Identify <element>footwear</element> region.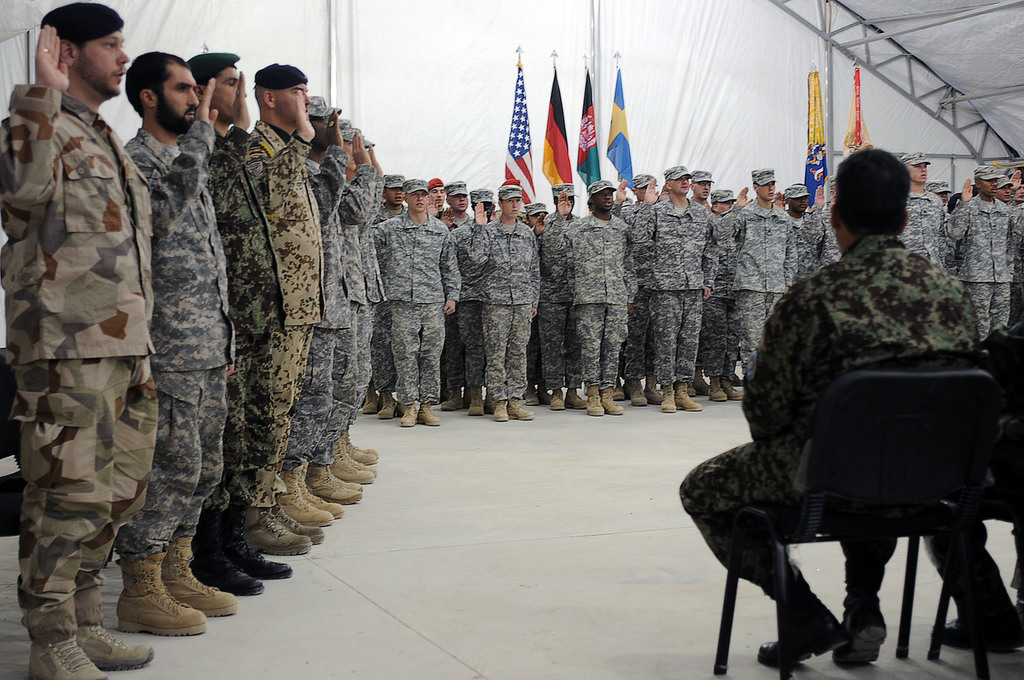
Region: pyautogui.locateOnScreen(438, 389, 467, 409).
